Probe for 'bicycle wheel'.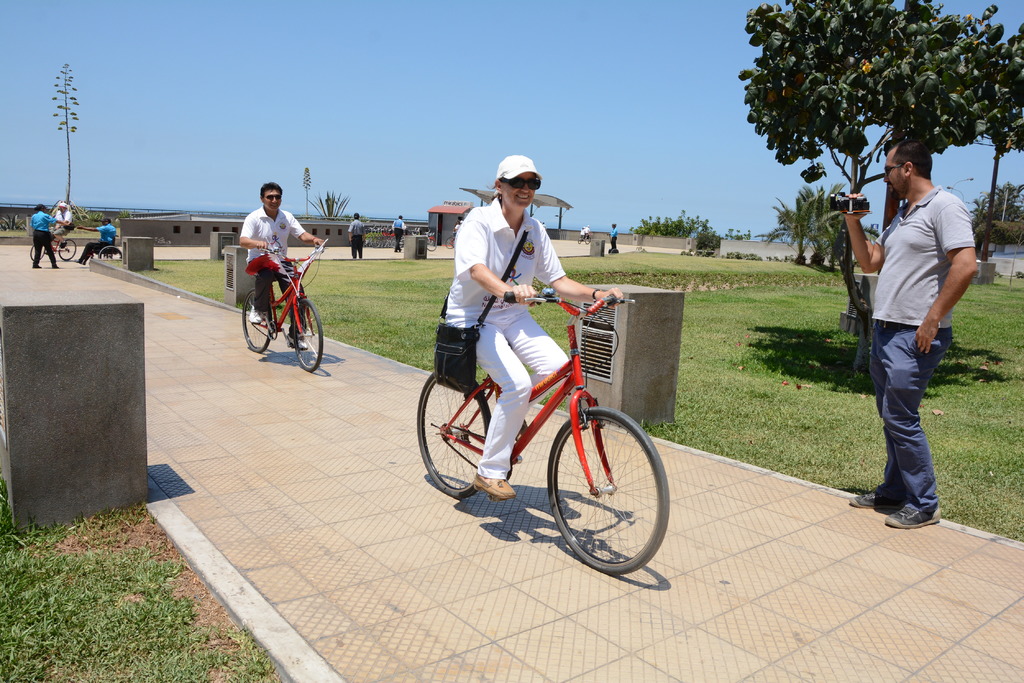
Probe result: <region>585, 236, 591, 245</region>.
